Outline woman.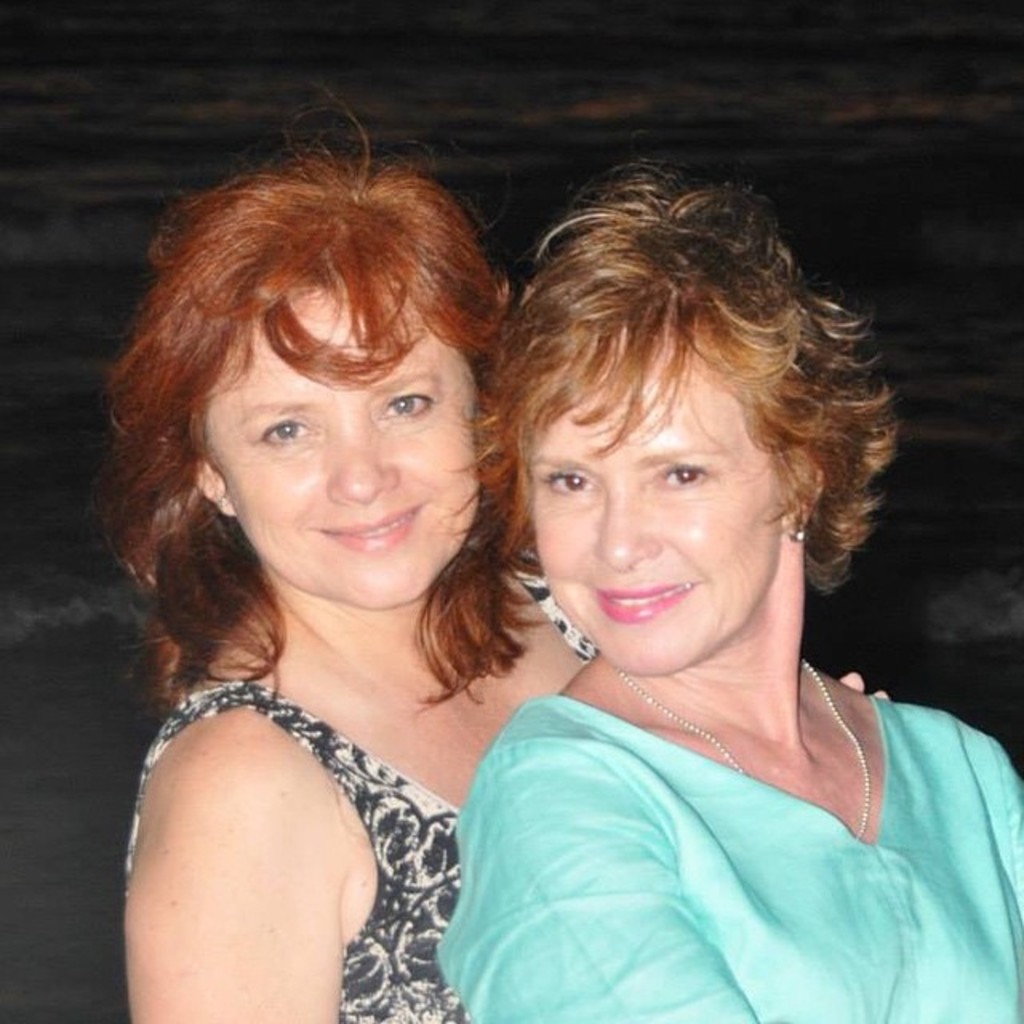
Outline: x1=90 y1=133 x2=632 y2=1023.
